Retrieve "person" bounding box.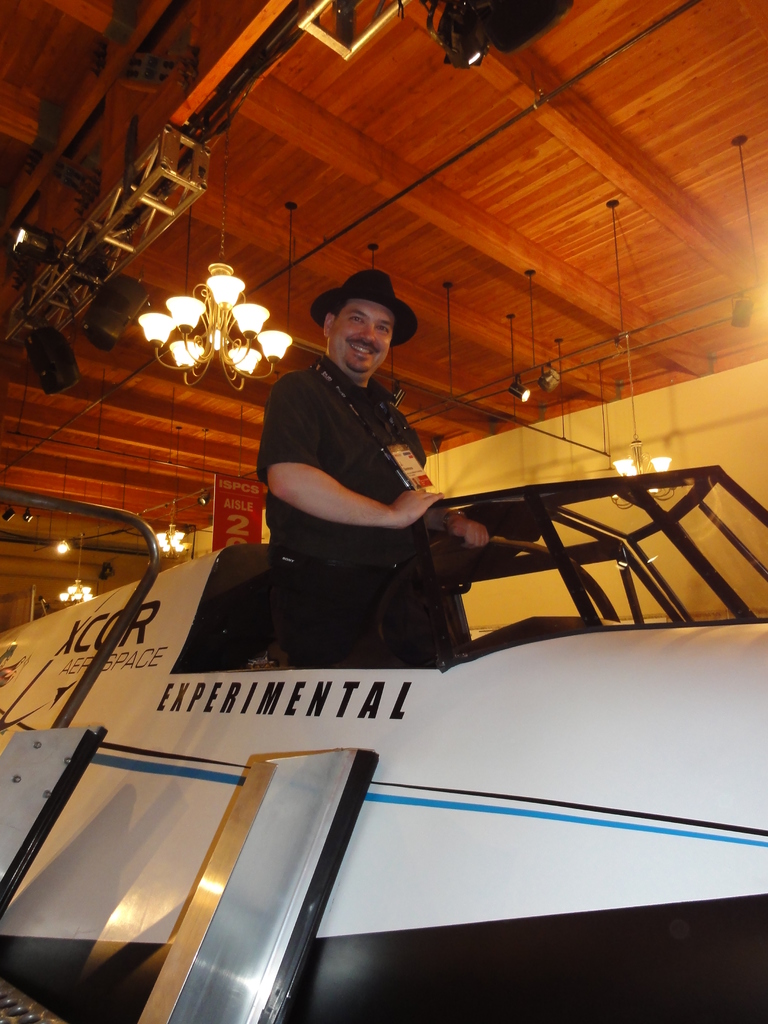
Bounding box: {"x1": 255, "y1": 266, "x2": 472, "y2": 662}.
